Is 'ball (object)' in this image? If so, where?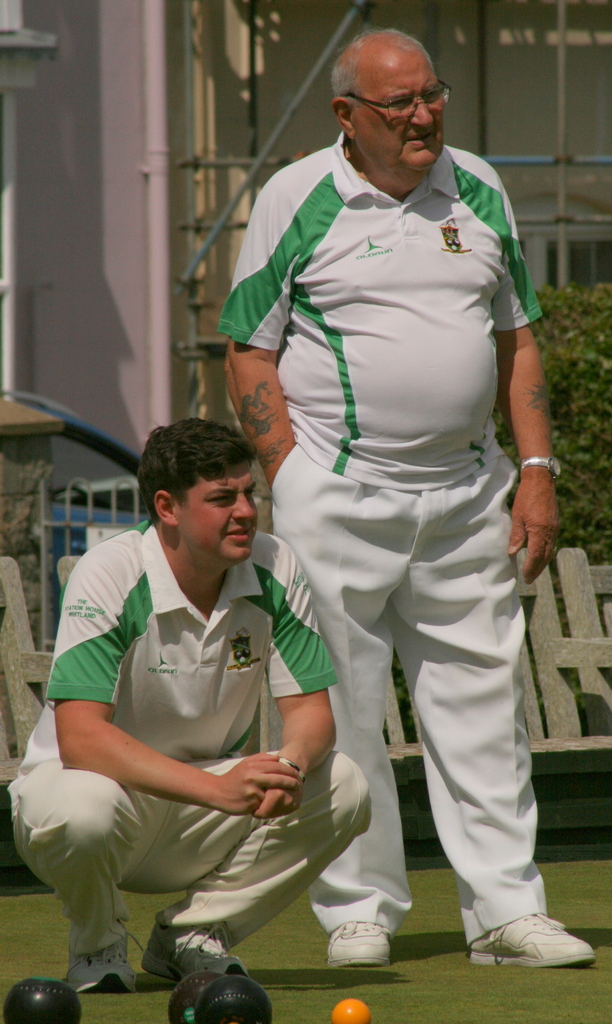
Yes, at l=196, t=977, r=275, b=1023.
